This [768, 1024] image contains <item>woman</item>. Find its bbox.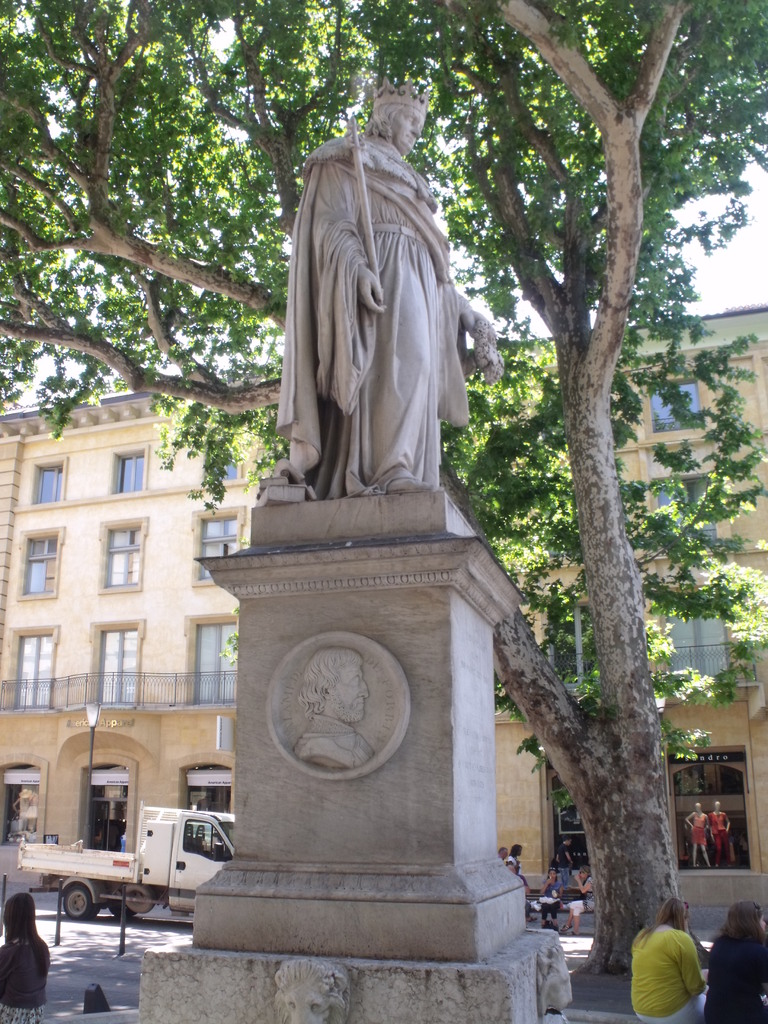
region(0, 891, 53, 1023).
